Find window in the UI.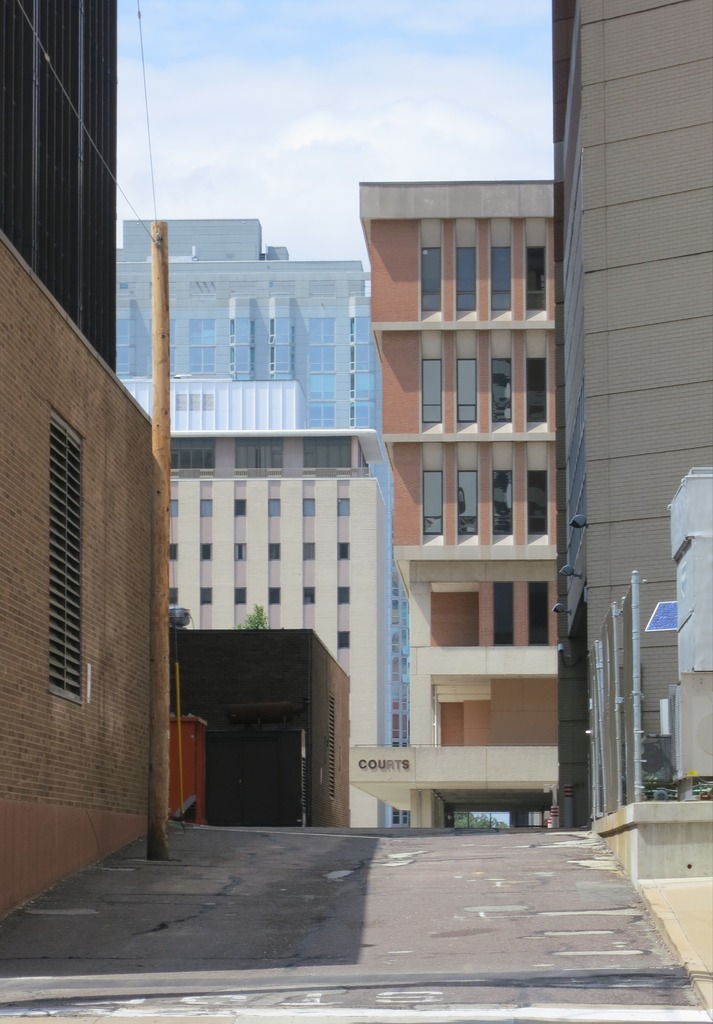
UI element at bbox=(171, 589, 178, 605).
